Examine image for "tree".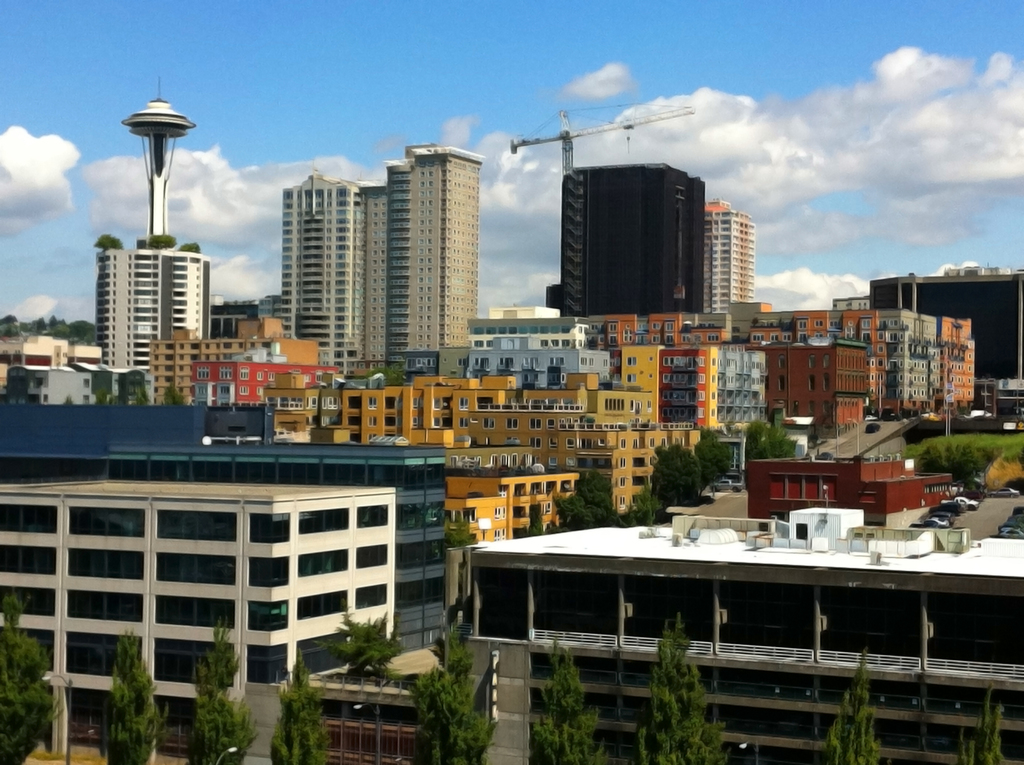
Examination result: select_region(821, 650, 881, 764).
